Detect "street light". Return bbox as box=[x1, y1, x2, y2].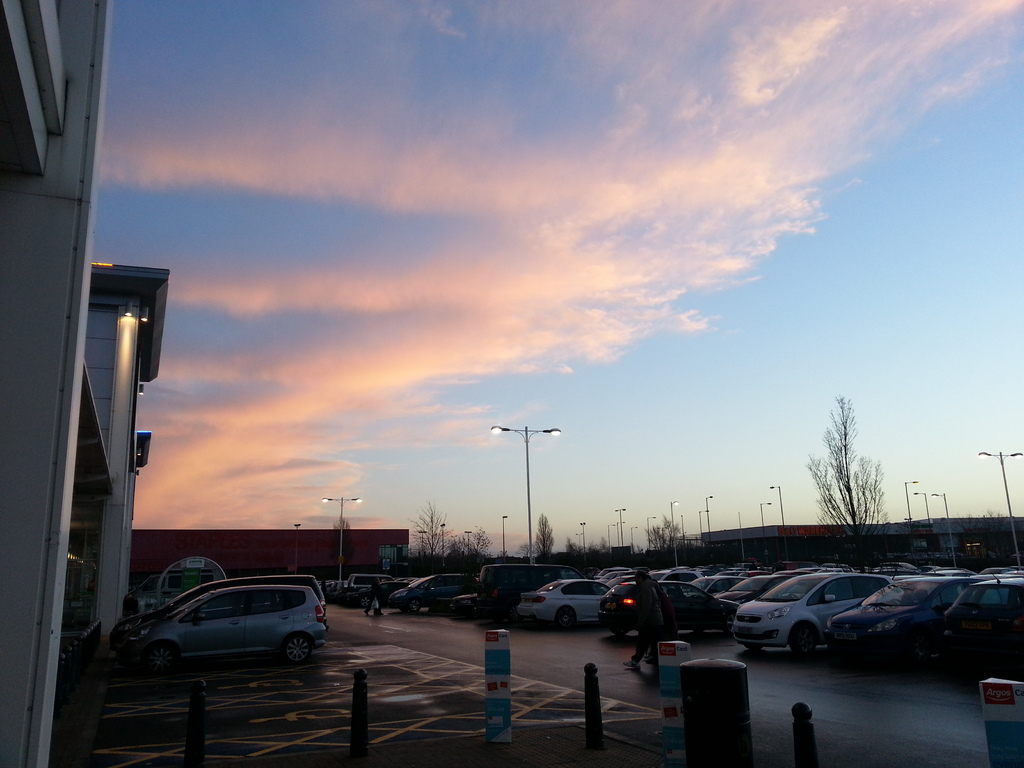
box=[502, 513, 506, 555].
